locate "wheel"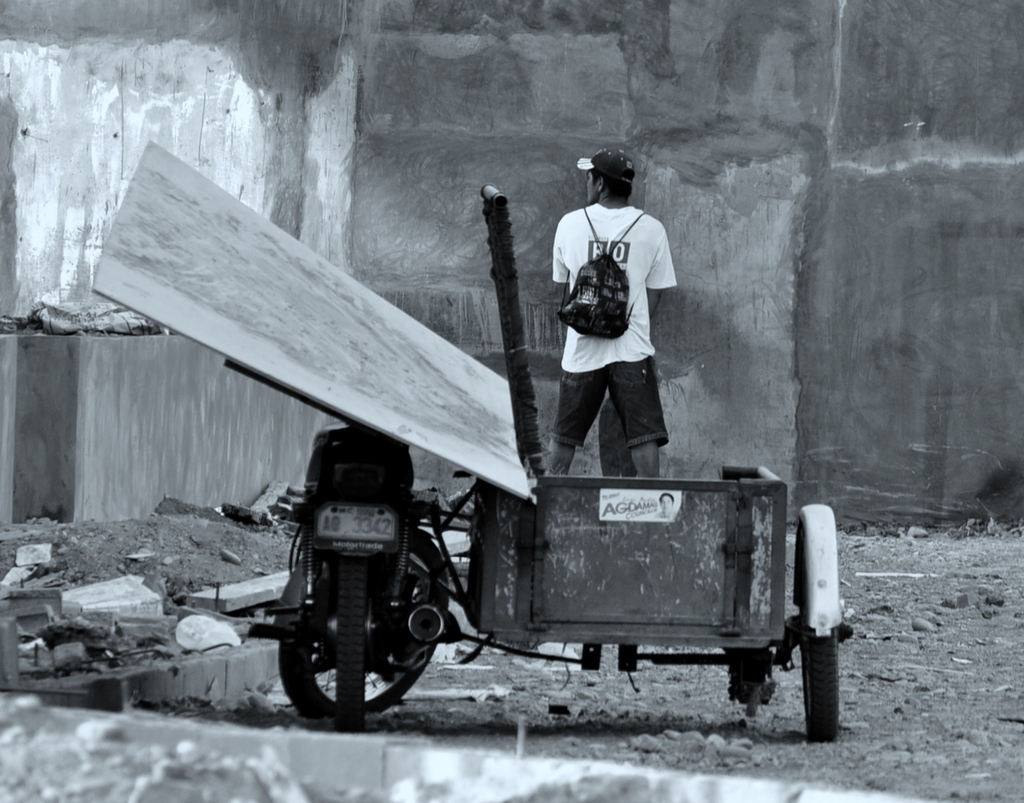
[799,605,842,747]
